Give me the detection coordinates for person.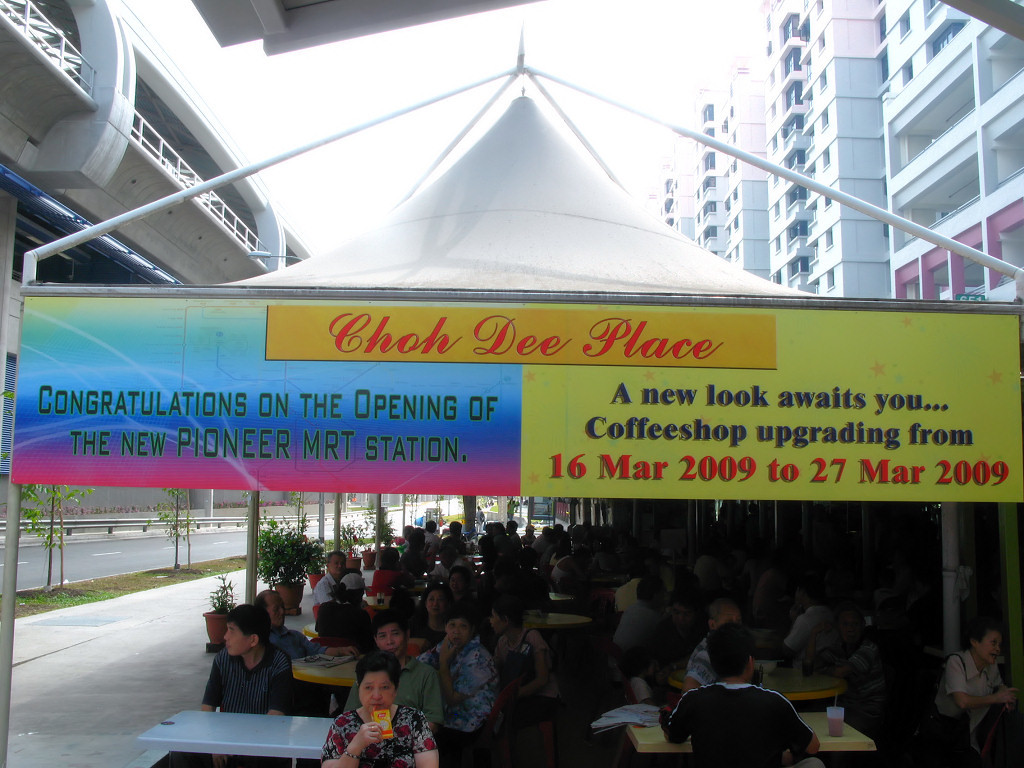
{"left": 484, "top": 599, "right": 562, "bottom": 707}.
